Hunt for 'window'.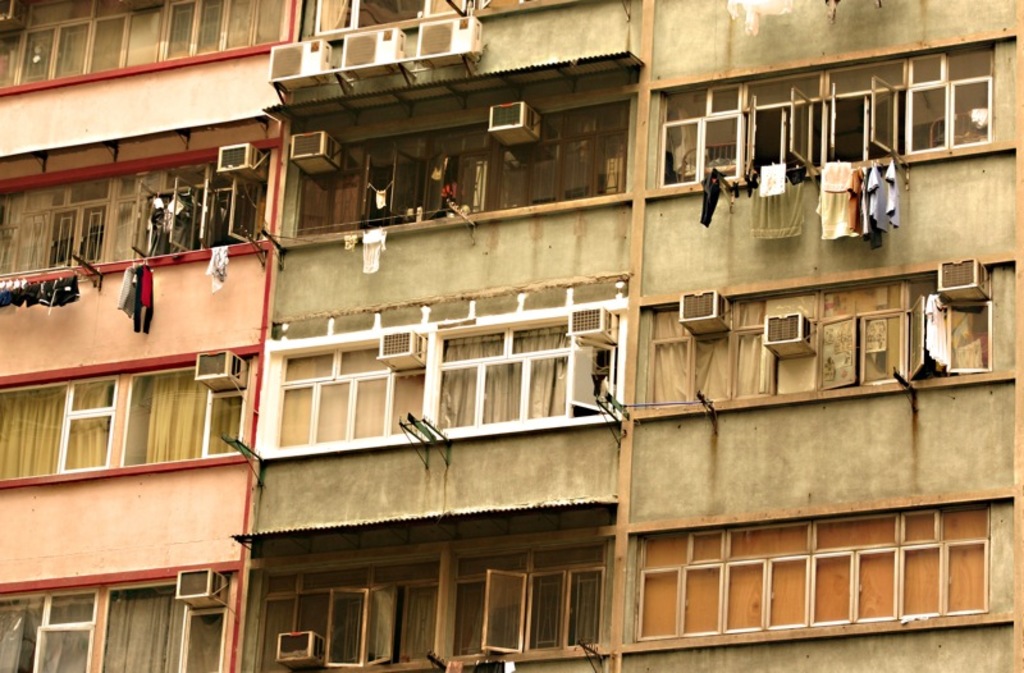
Hunted down at region(0, 574, 243, 672).
